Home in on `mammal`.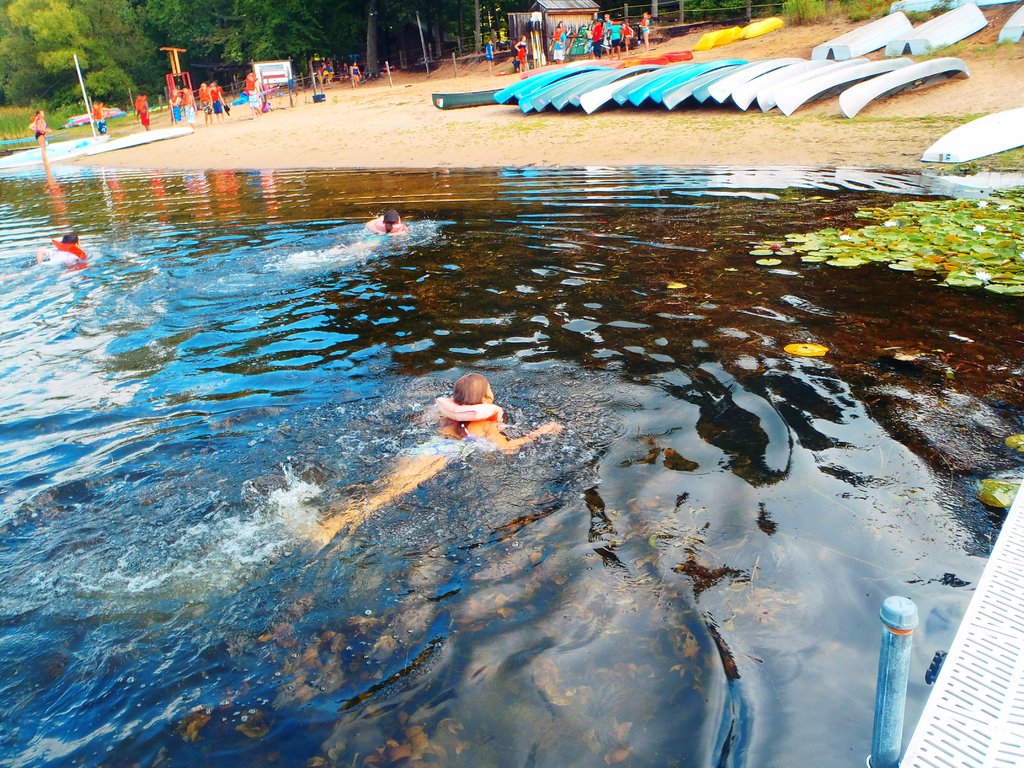
Homed in at [x1=136, y1=93, x2=152, y2=129].
